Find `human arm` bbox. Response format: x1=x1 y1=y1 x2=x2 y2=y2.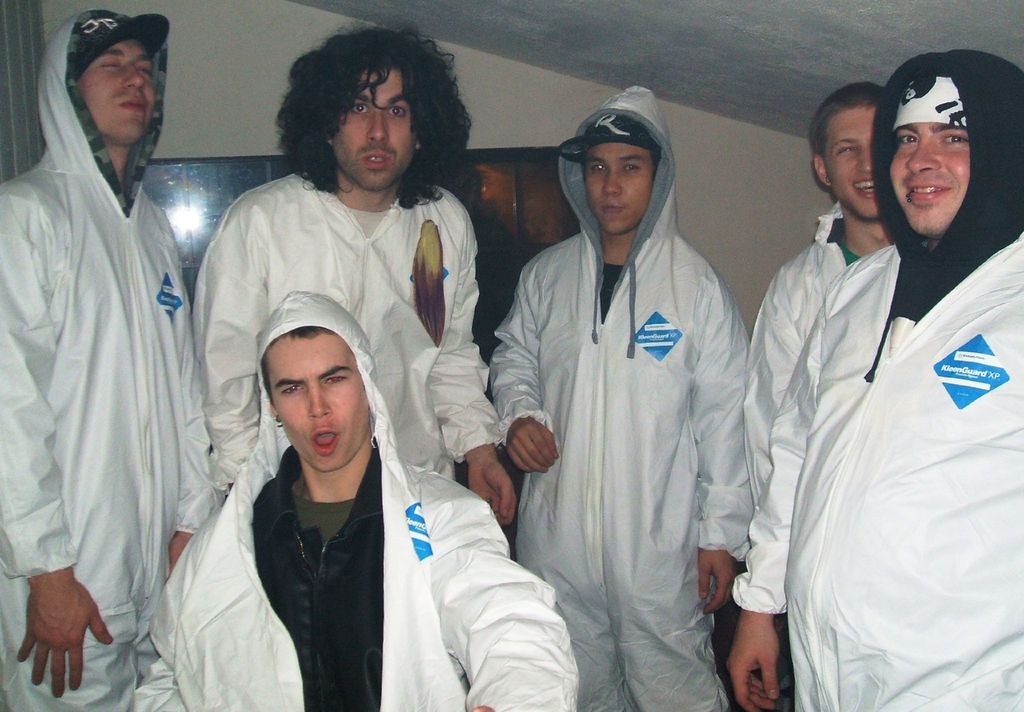
x1=444 y1=495 x2=579 y2=711.
